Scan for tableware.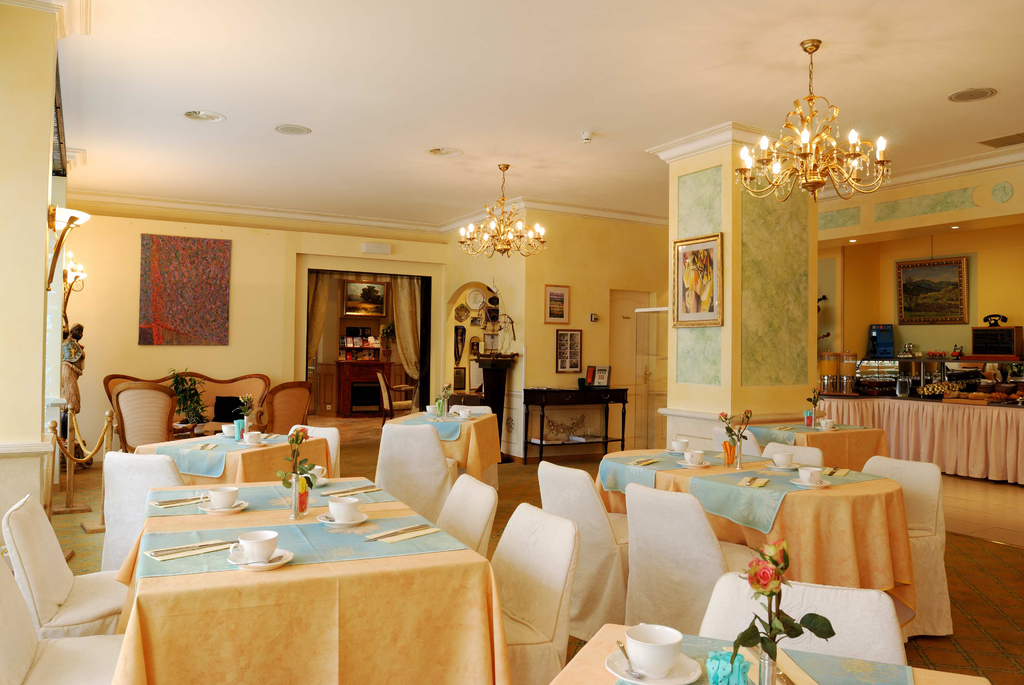
Scan result: box(461, 411, 476, 418).
